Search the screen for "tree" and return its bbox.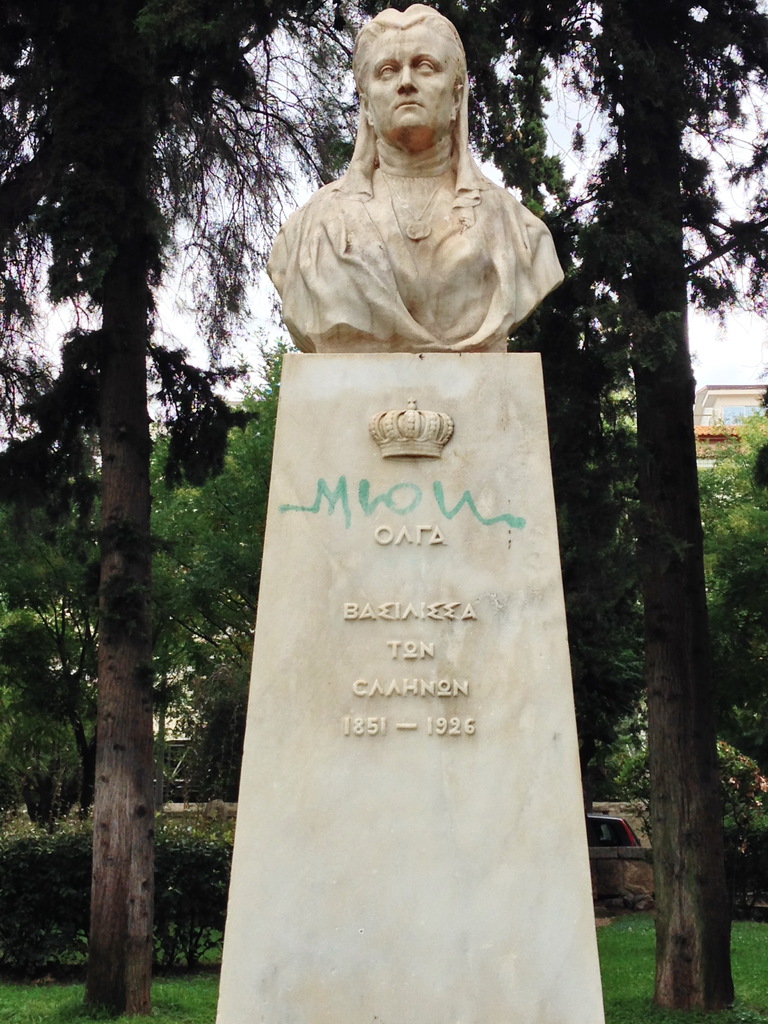
Found: detection(365, 0, 767, 1023).
